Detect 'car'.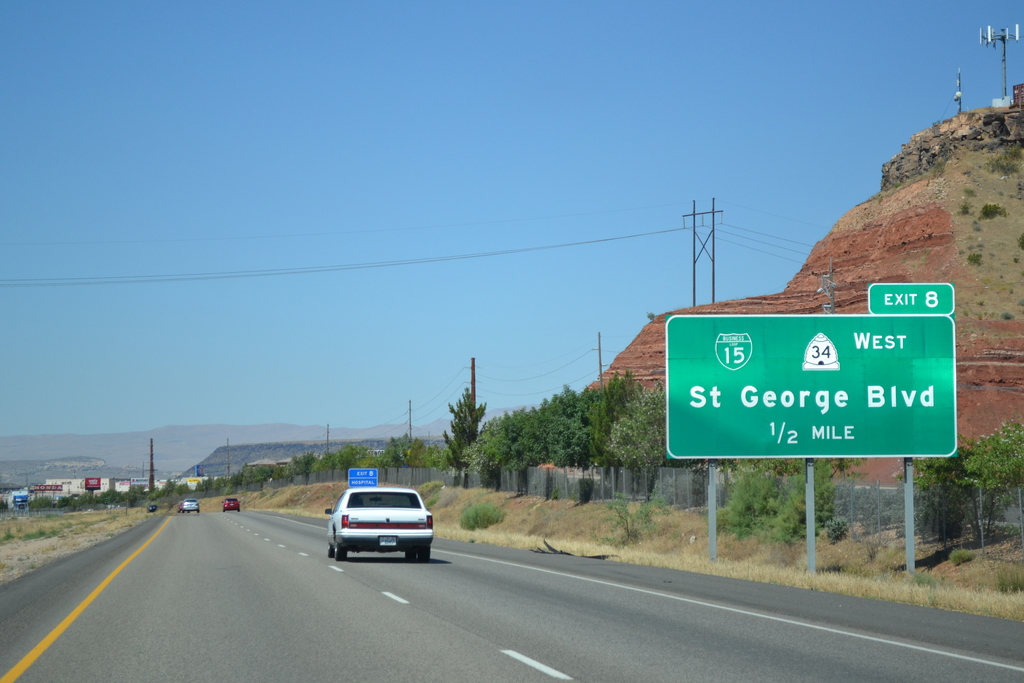
Detected at [left=323, top=484, right=429, bottom=566].
